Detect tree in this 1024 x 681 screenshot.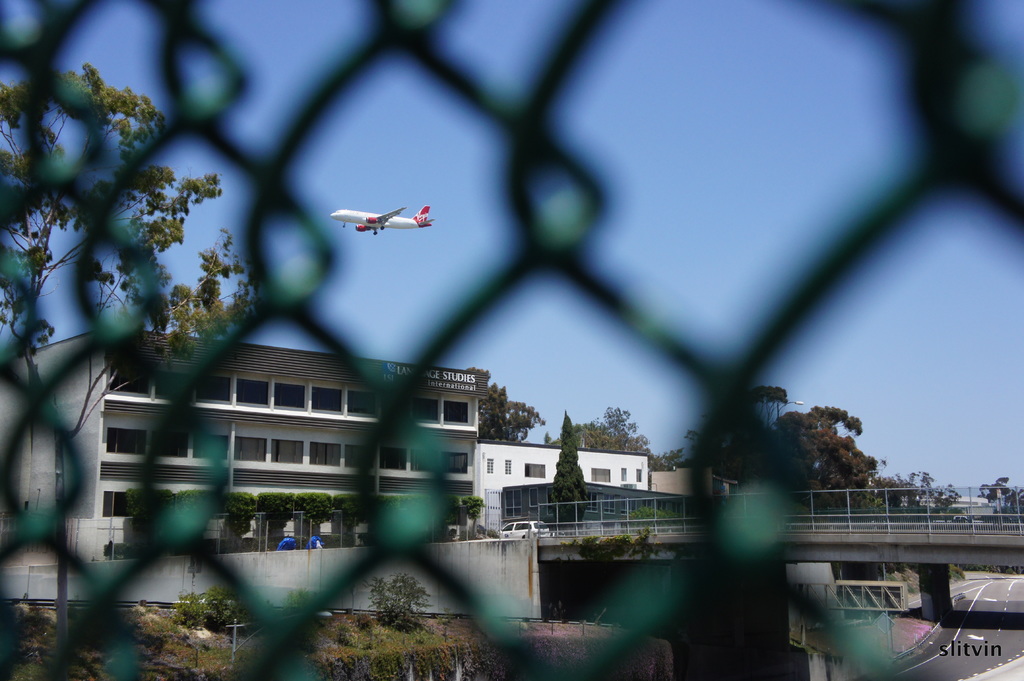
Detection: (x1=880, y1=475, x2=906, y2=508).
